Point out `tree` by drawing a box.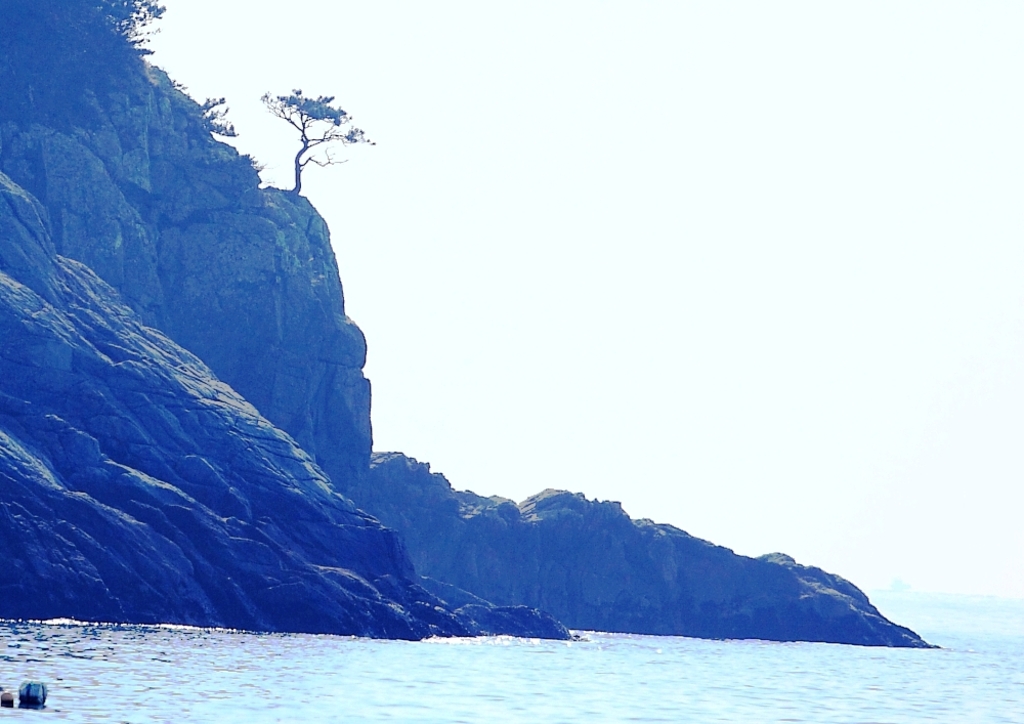
box=[265, 86, 373, 193].
